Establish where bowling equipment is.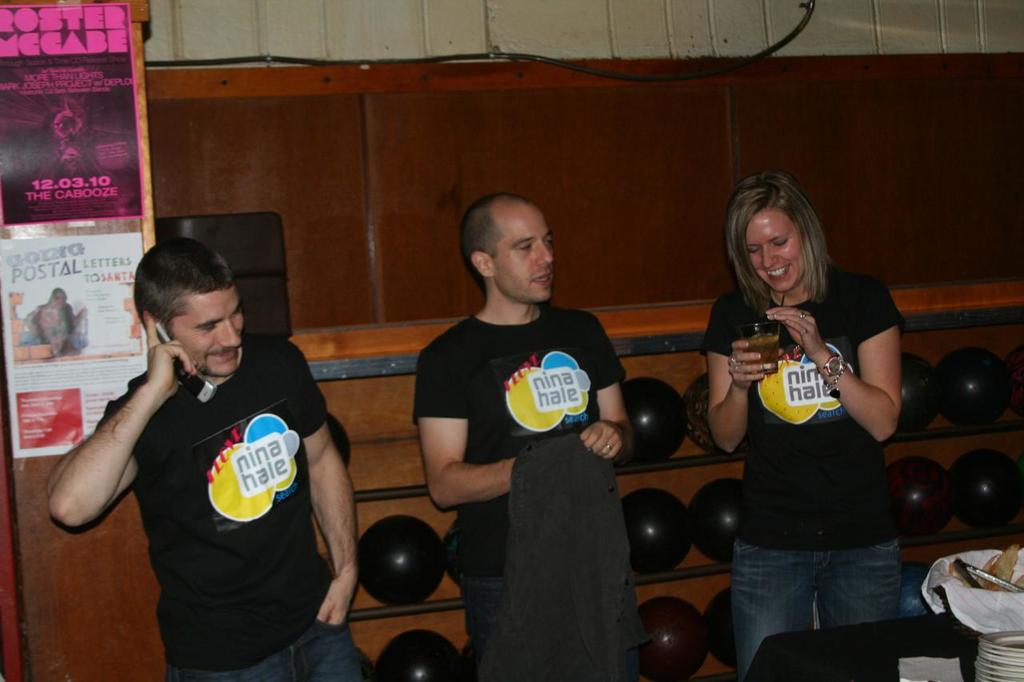
Established at <box>891,454,950,543</box>.
